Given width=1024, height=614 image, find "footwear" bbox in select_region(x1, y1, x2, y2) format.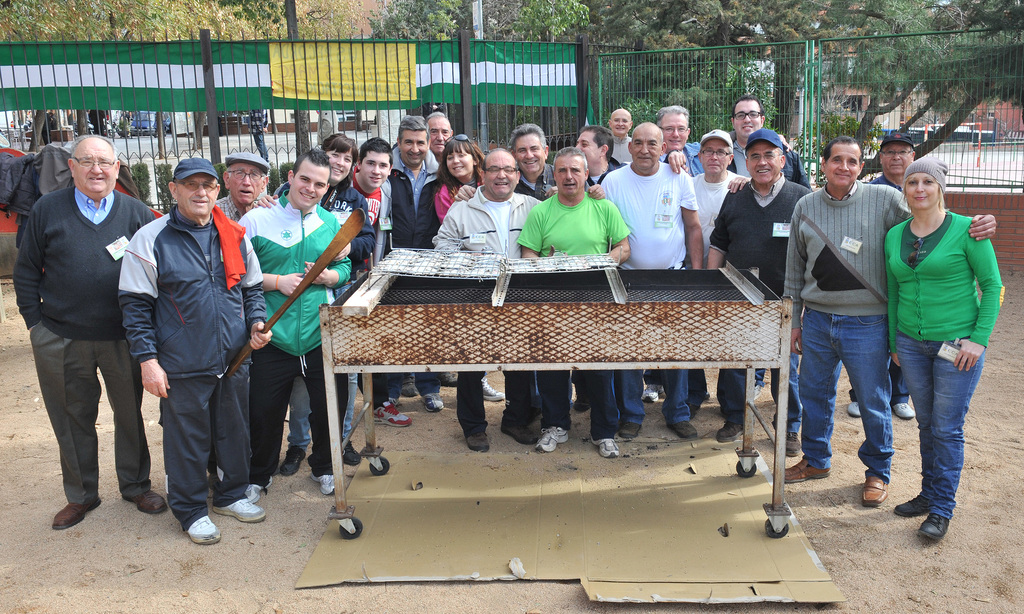
select_region(712, 420, 748, 444).
